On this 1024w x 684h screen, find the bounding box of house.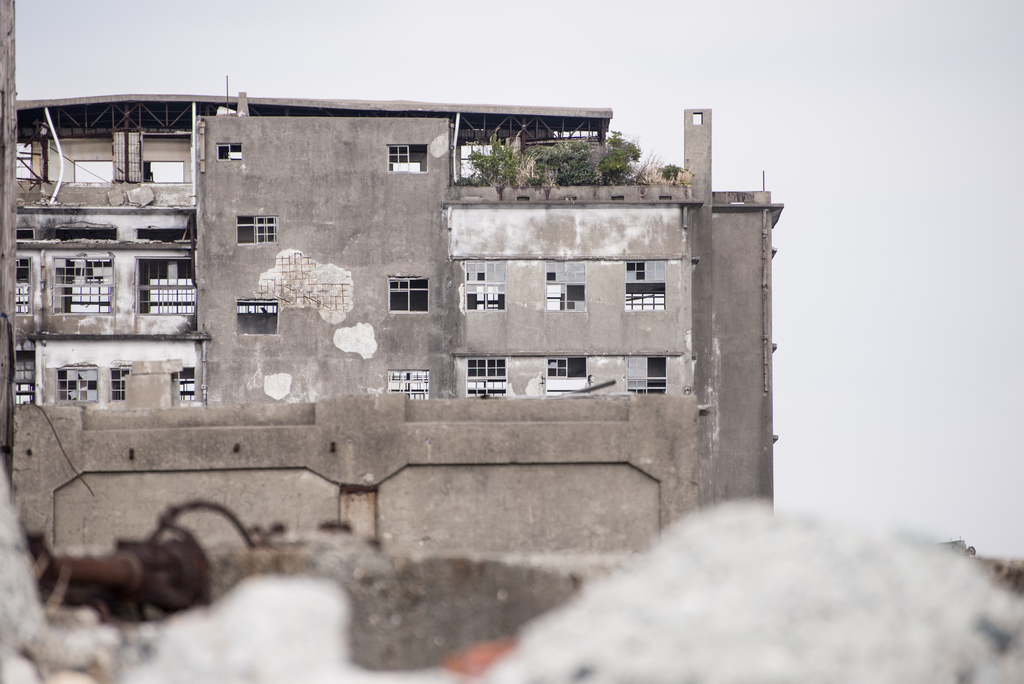
Bounding box: [x1=47, y1=59, x2=828, y2=572].
